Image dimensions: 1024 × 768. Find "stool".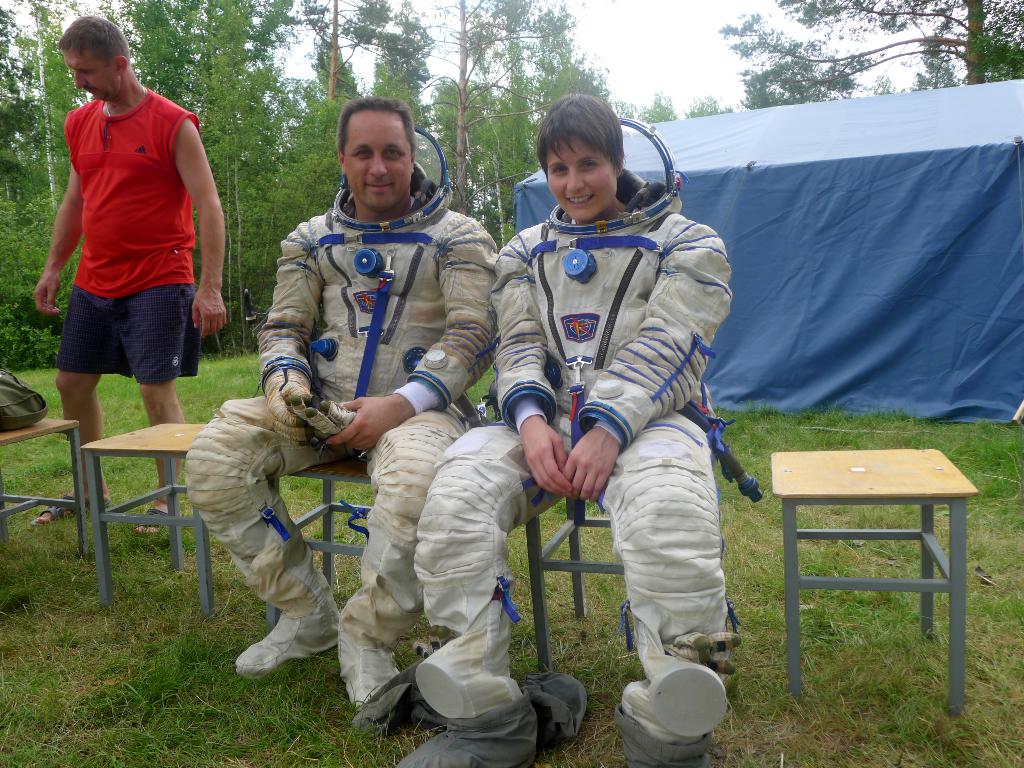
(x1=521, y1=496, x2=625, y2=671).
